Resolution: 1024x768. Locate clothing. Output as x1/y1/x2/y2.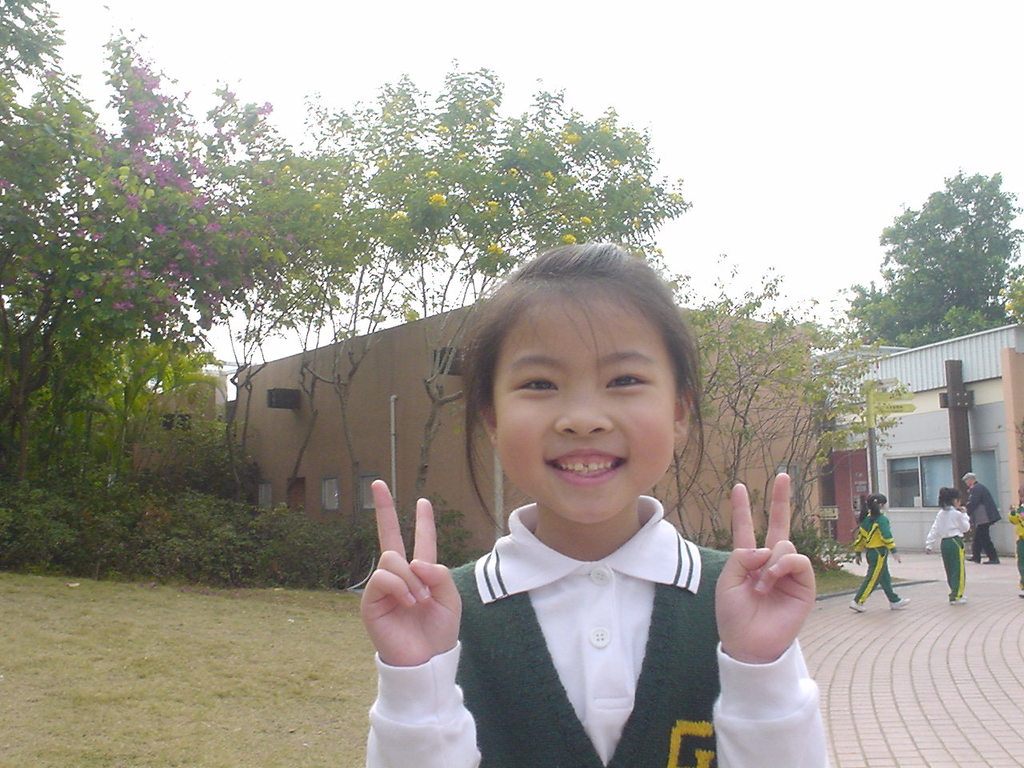
968/468/990/570.
